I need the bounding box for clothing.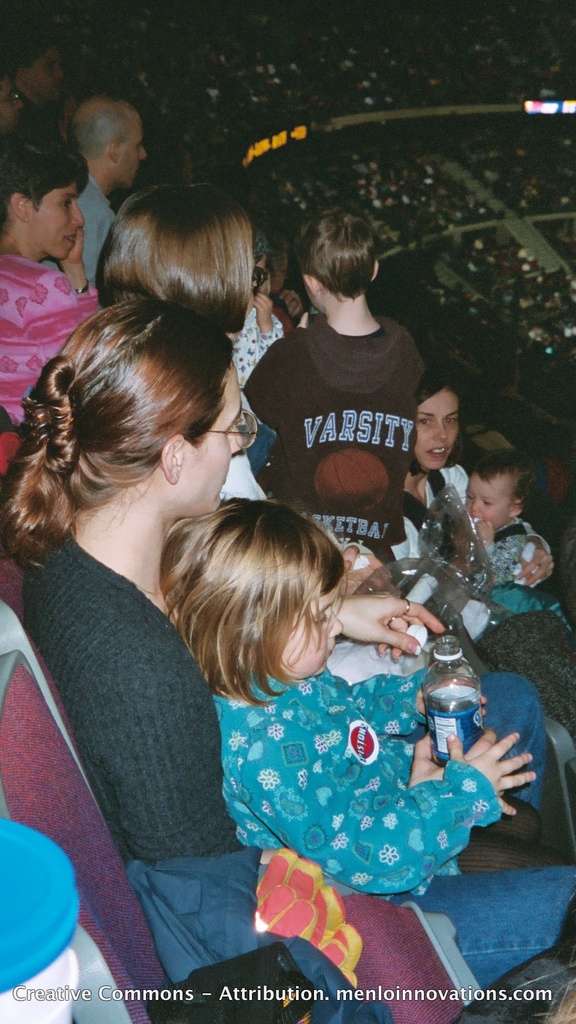
Here it is: <bbox>456, 531, 554, 618</bbox>.
